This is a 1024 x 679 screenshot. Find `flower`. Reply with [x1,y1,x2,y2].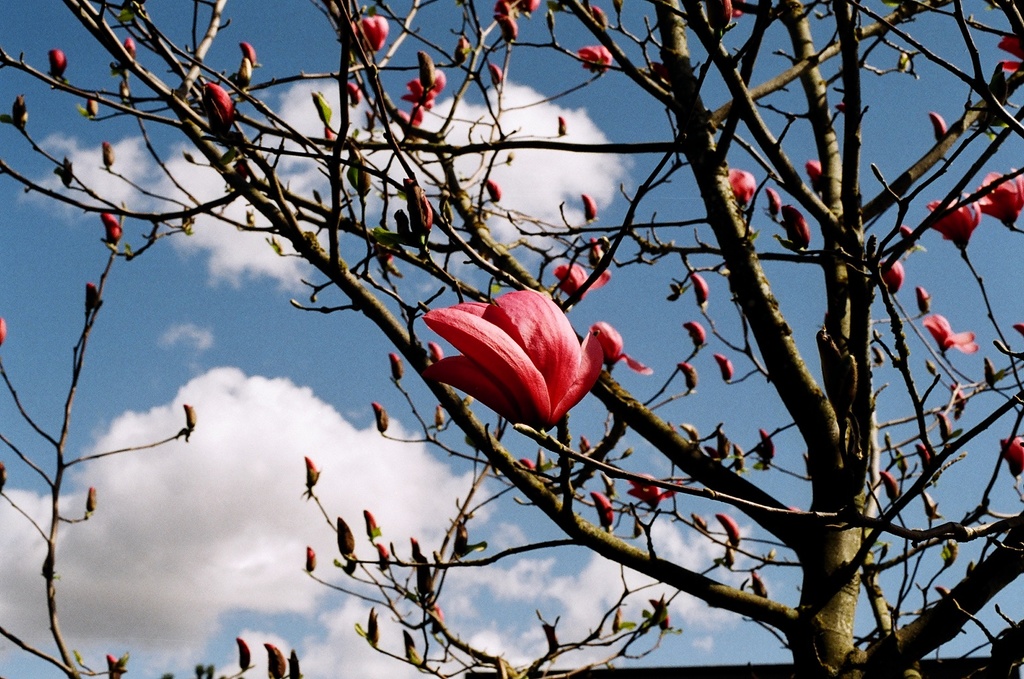
[181,404,197,438].
